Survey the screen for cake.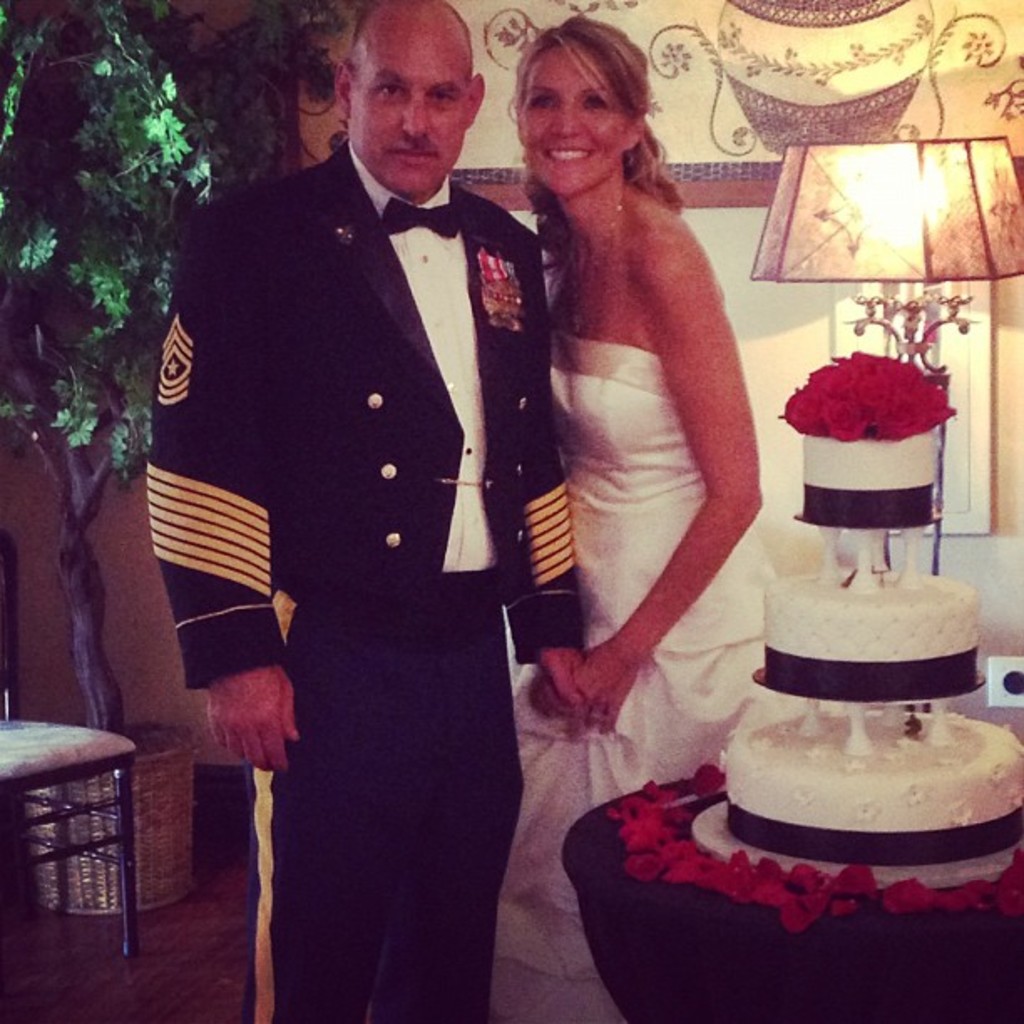
Survey found: 716:346:1022:872.
